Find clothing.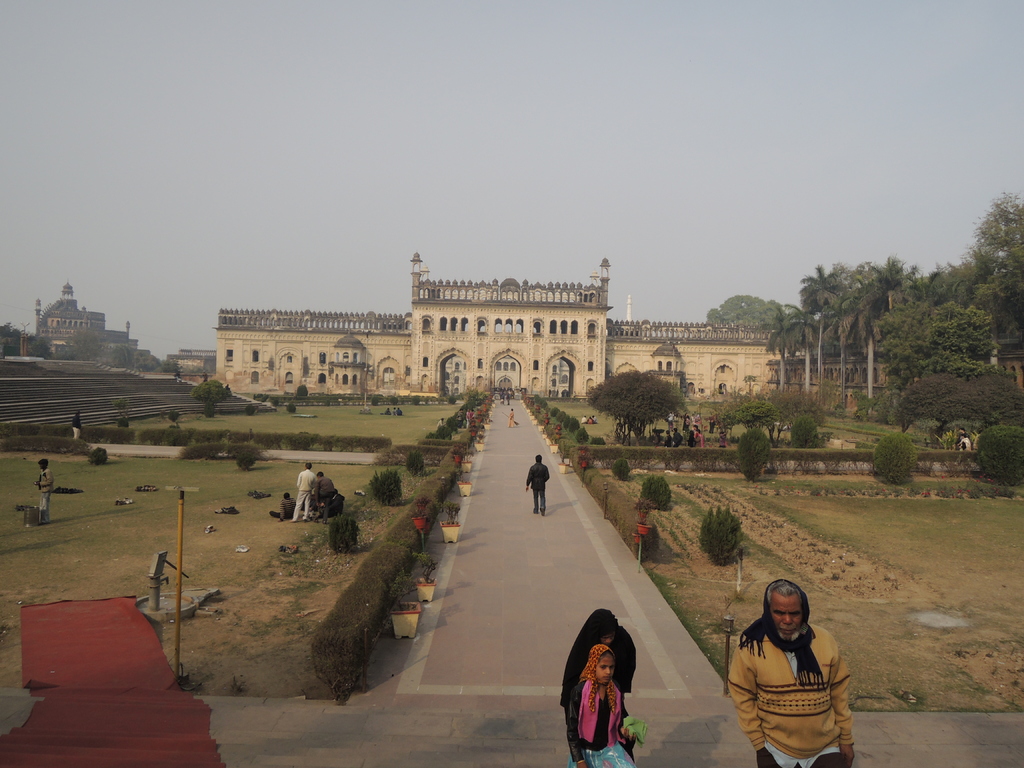
<bbox>508, 413, 515, 426</bbox>.
